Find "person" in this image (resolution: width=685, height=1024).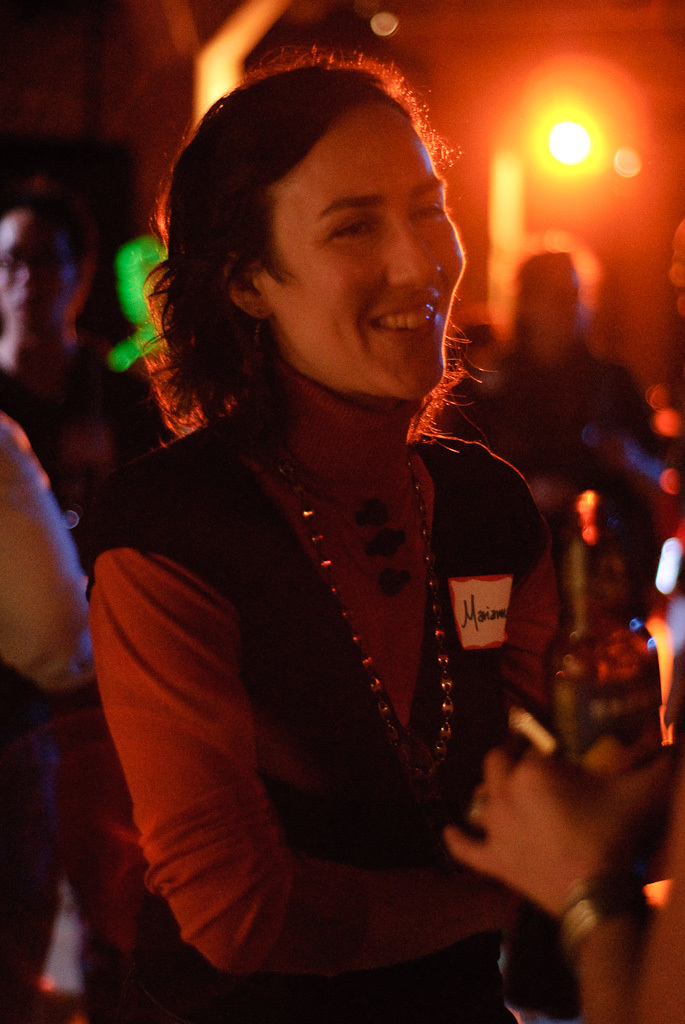
{"x1": 61, "y1": 65, "x2": 588, "y2": 1008}.
